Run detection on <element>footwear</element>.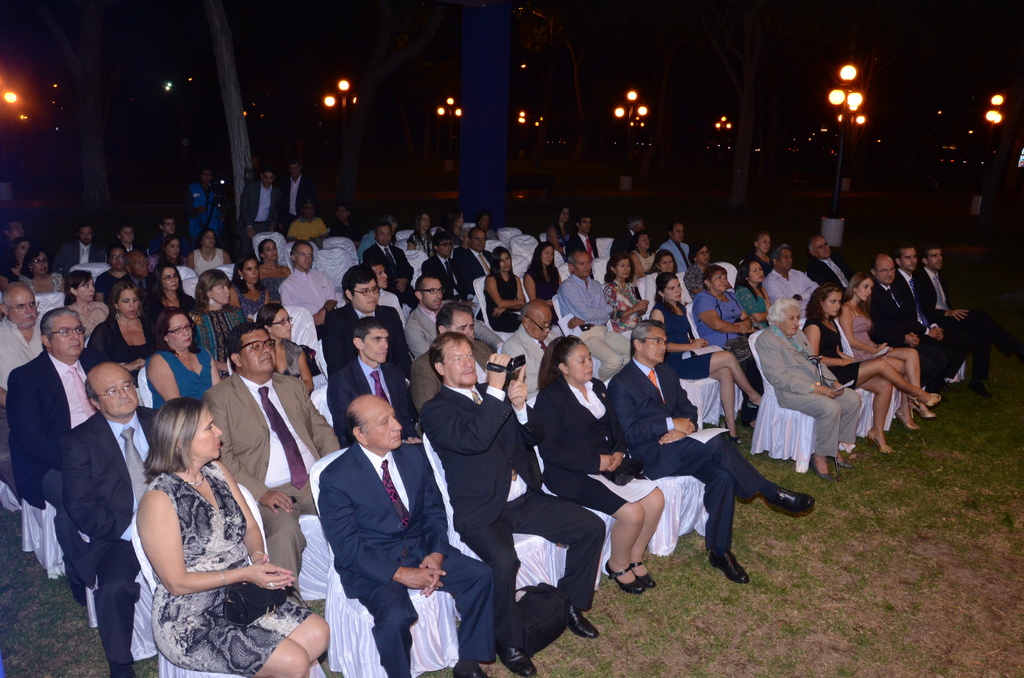
Result: 862,434,891,453.
